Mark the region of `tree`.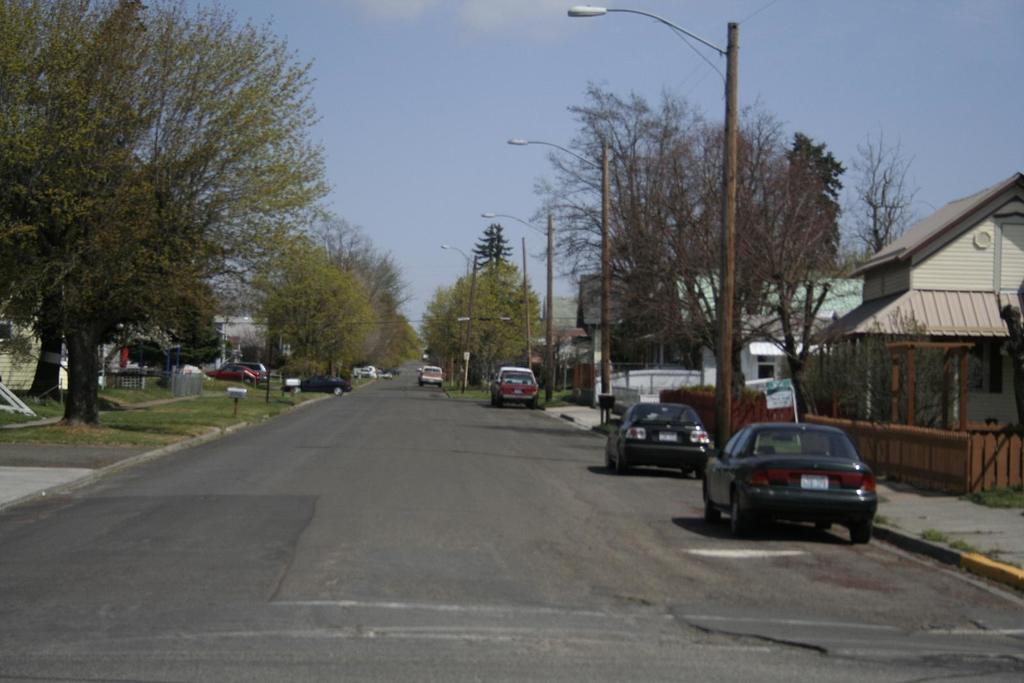
Region: {"left": 526, "top": 61, "right": 854, "bottom": 408}.
